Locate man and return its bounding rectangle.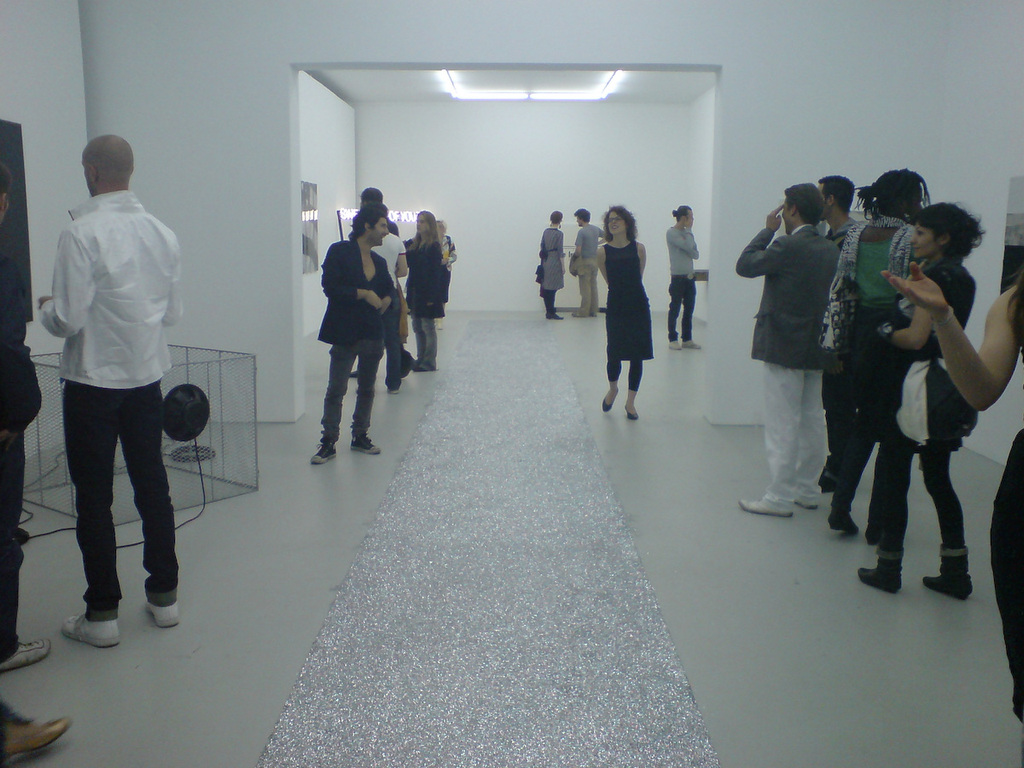
{"left": 0, "top": 159, "right": 44, "bottom": 670}.
